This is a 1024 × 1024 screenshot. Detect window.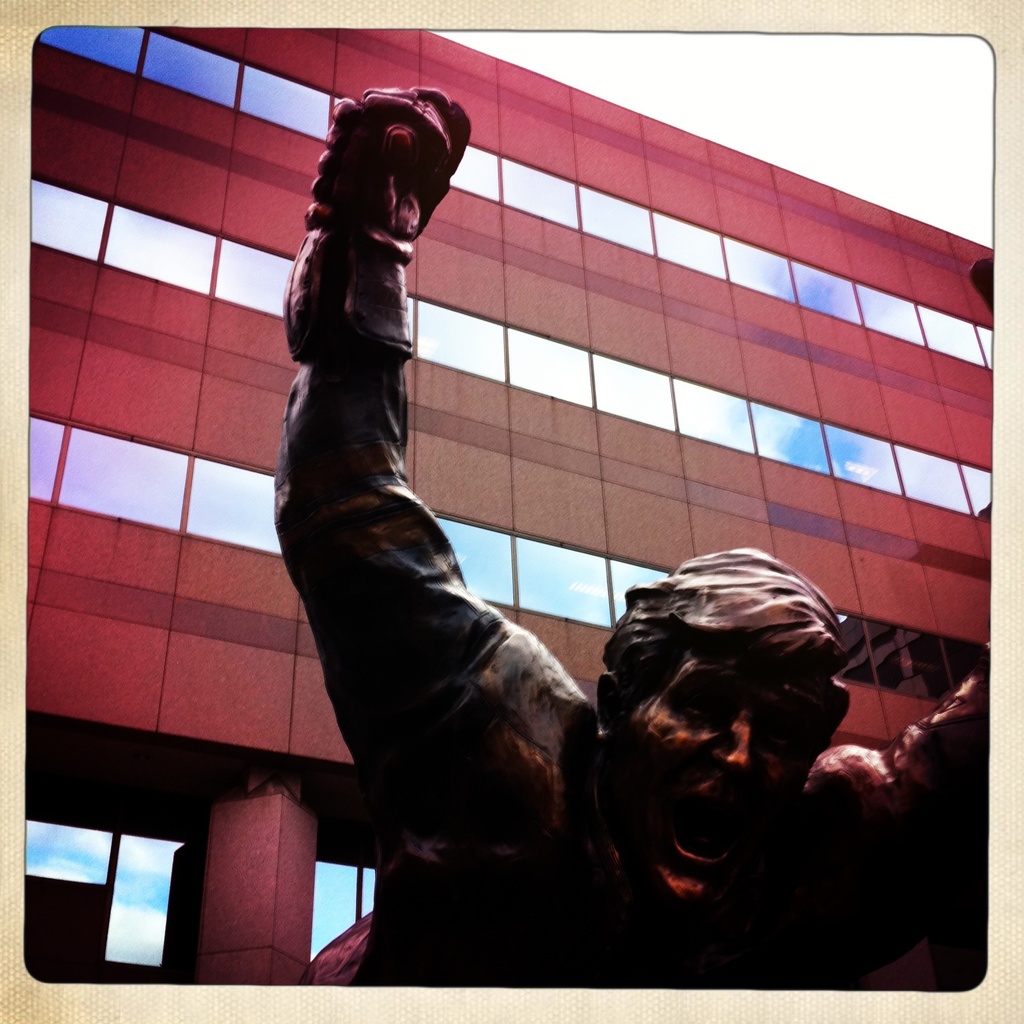
233, 72, 321, 139.
